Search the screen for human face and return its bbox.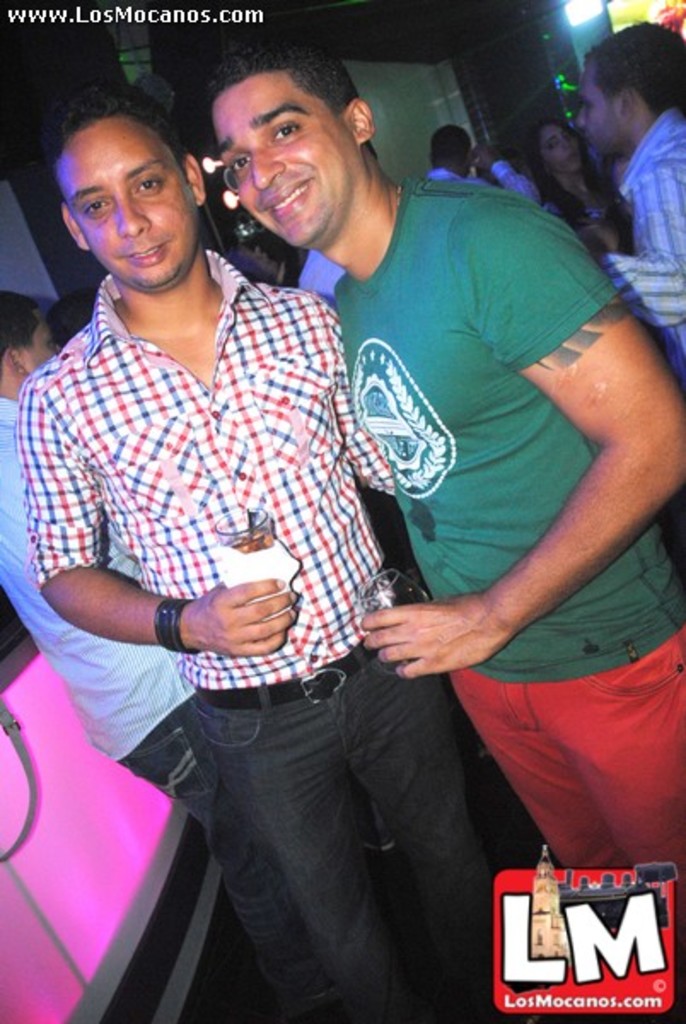
Found: [left=58, top=116, right=193, bottom=292].
